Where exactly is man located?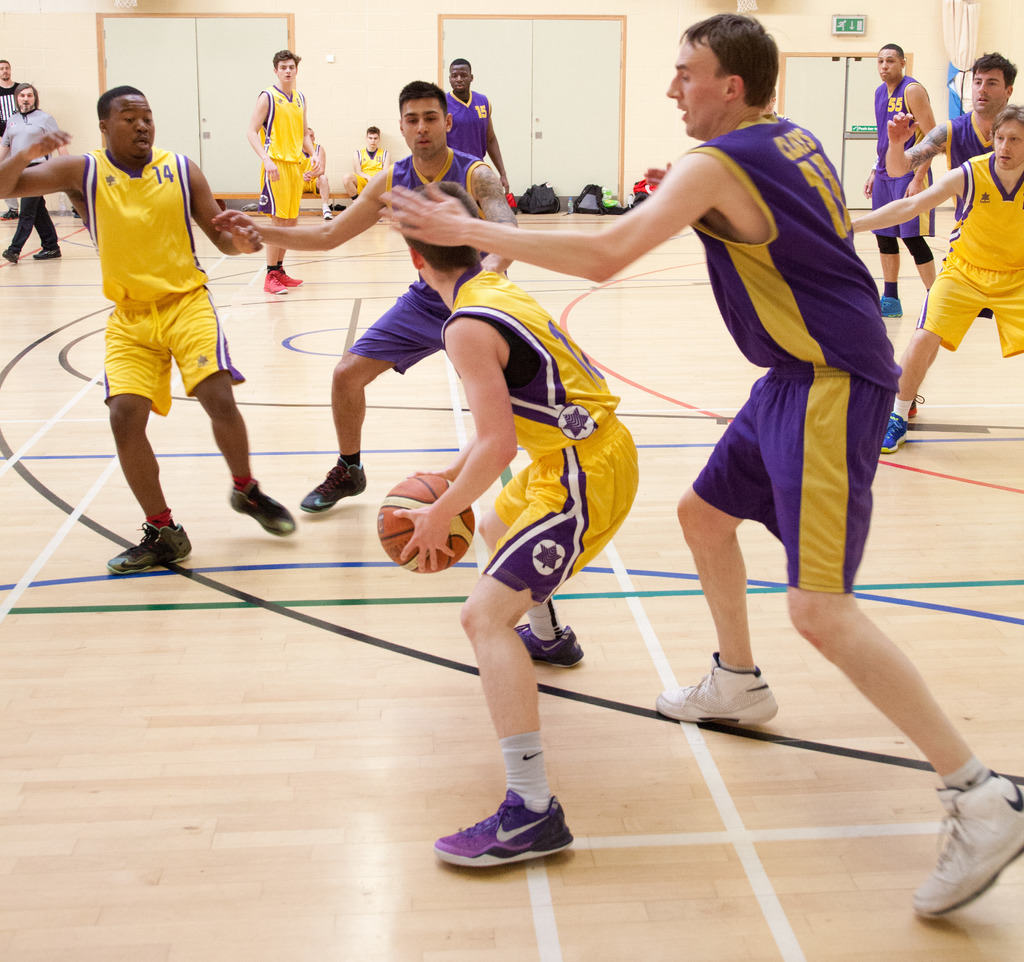
Its bounding box is crop(439, 53, 513, 195).
